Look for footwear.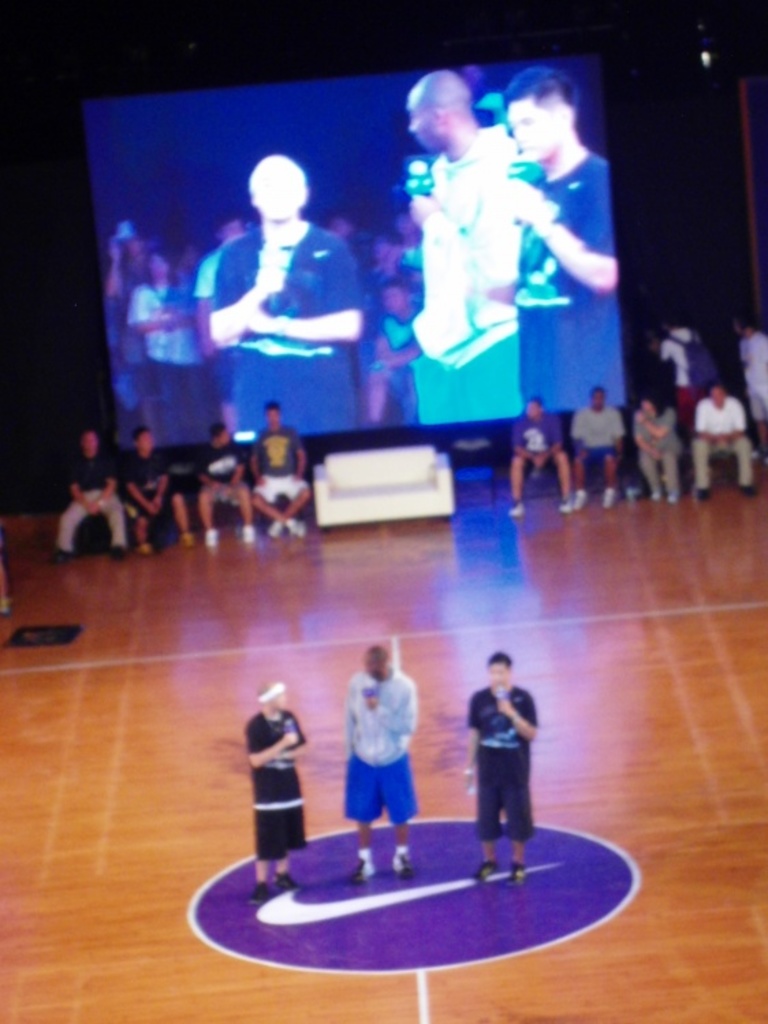
Found: 288:517:305:536.
